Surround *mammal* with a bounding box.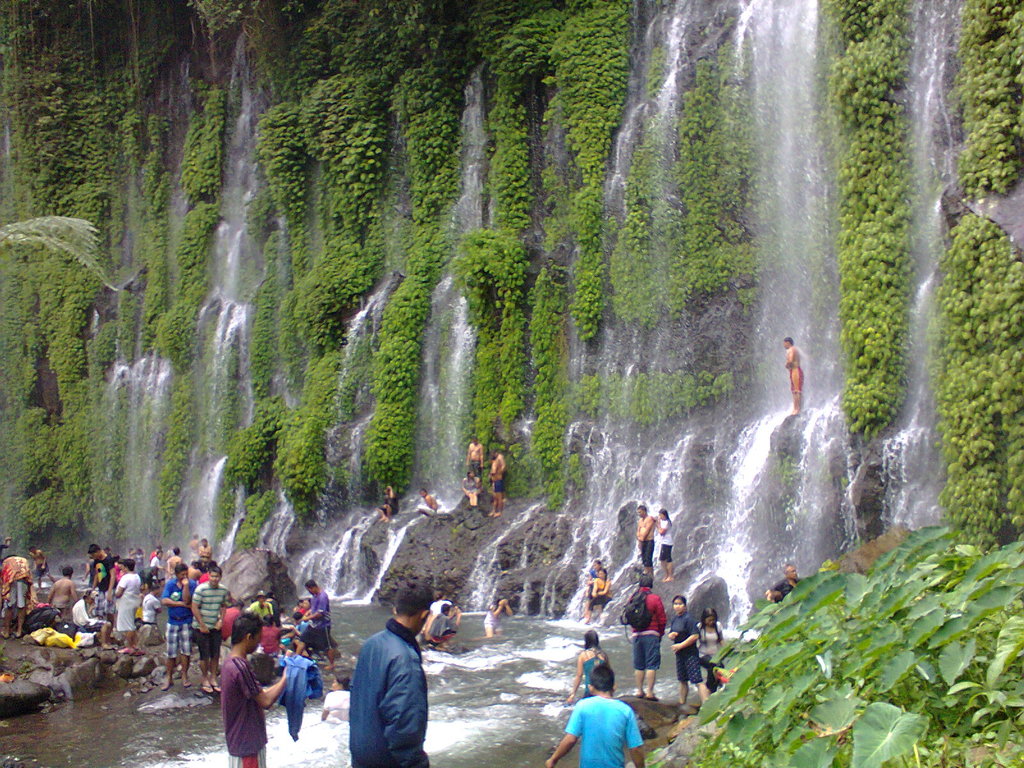
(x1=247, y1=589, x2=272, y2=623).
